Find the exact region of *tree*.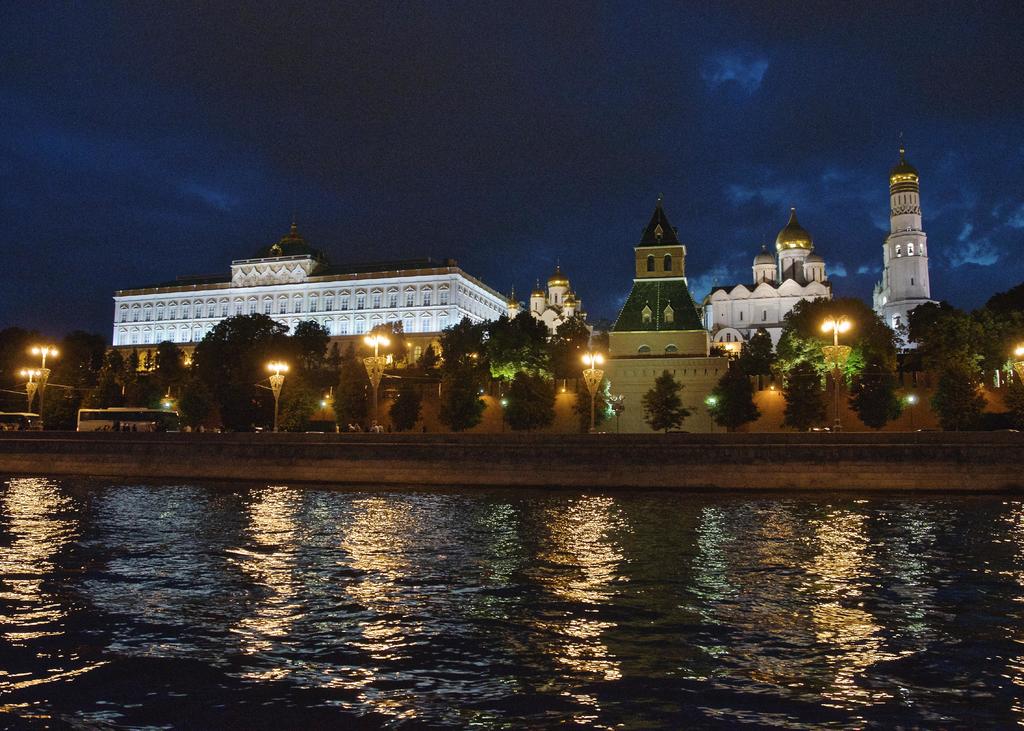
Exact region: [847, 360, 910, 436].
